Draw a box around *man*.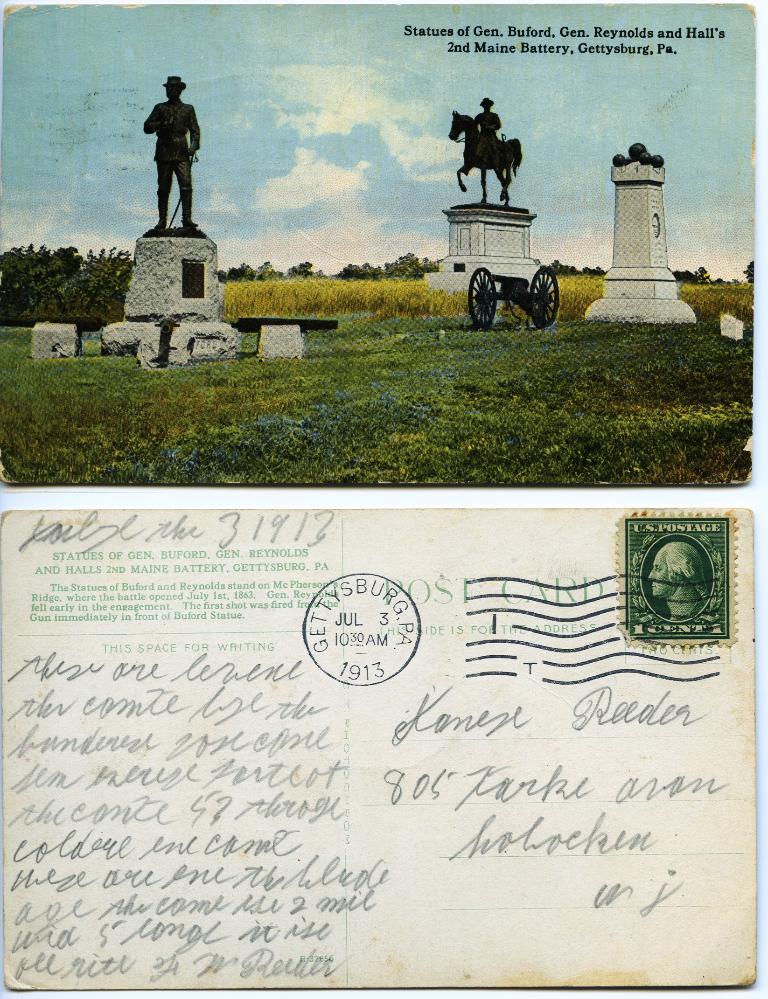
BBox(474, 94, 504, 166).
